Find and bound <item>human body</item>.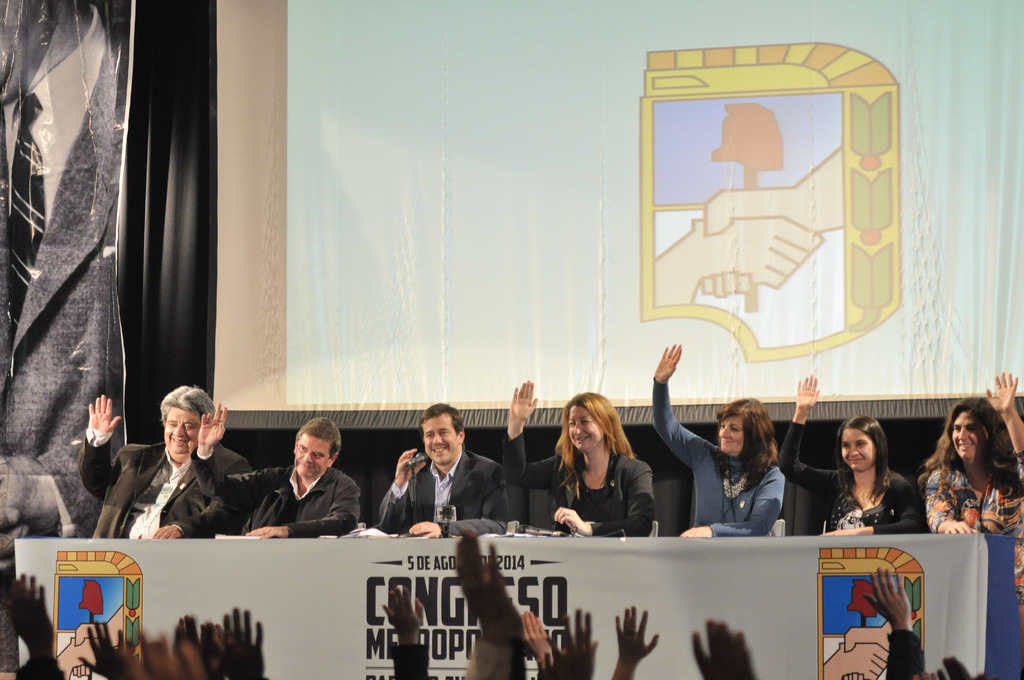
Bound: left=378, top=443, right=521, bottom=534.
